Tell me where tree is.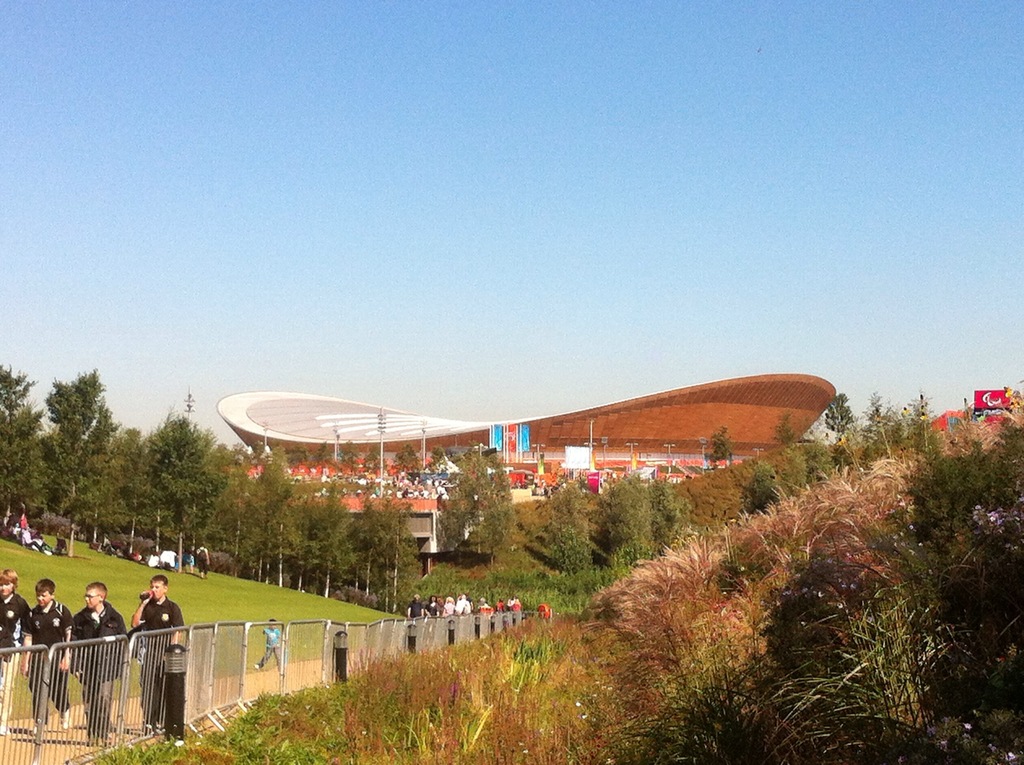
tree is at 772/400/801/456.
